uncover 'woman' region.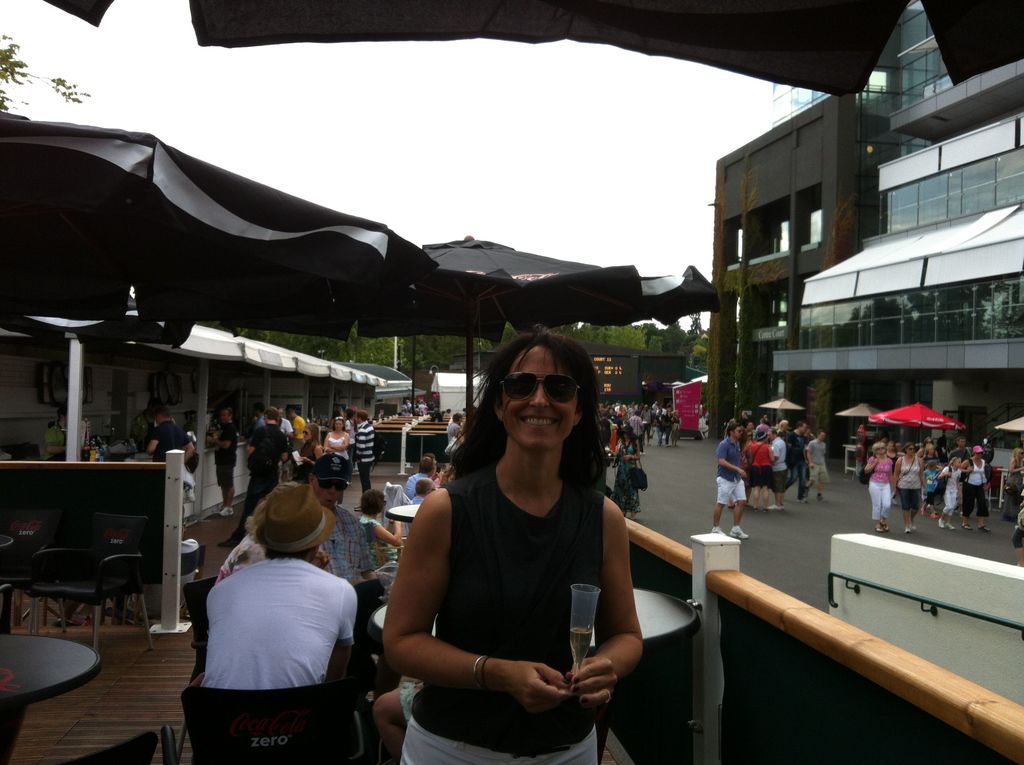
Uncovered: crop(730, 428, 748, 508).
